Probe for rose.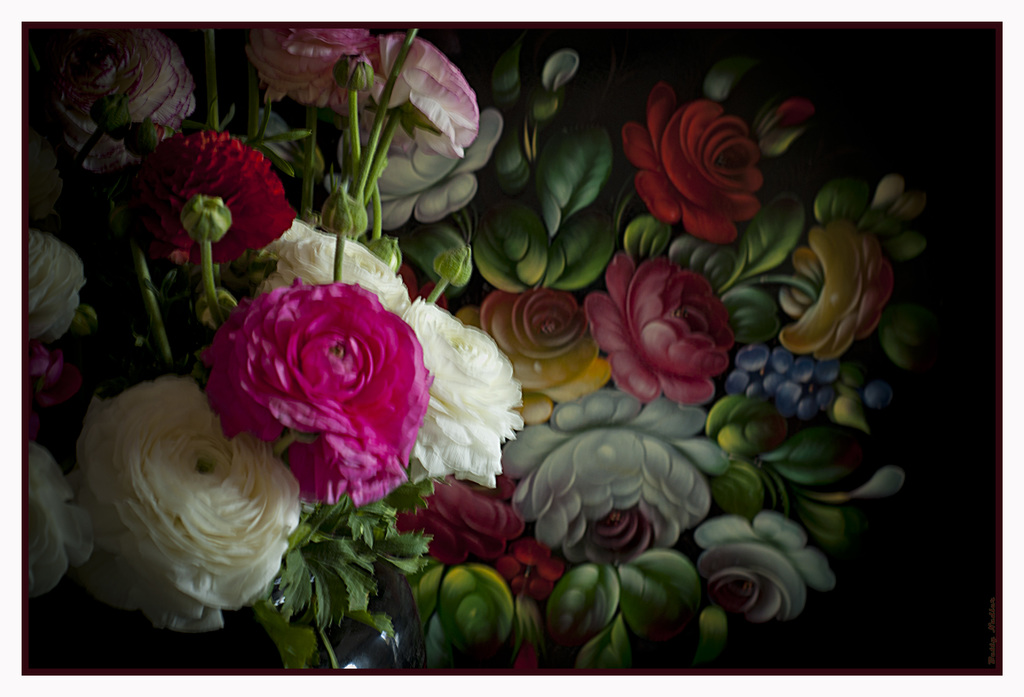
Probe result: left=621, top=76, right=769, bottom=245.
